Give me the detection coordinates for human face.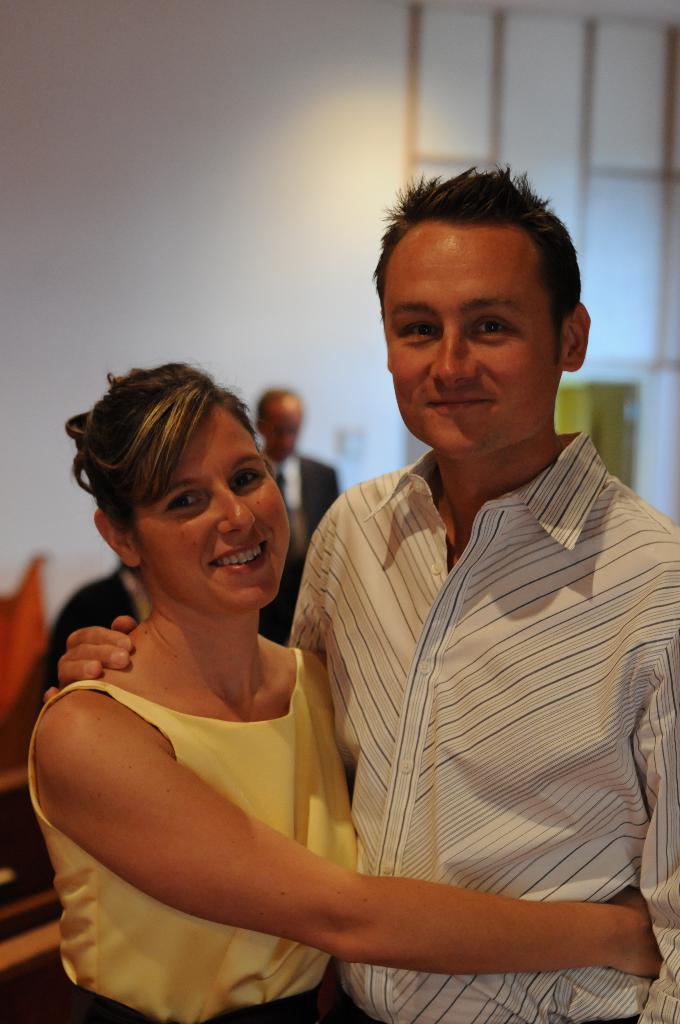
[left=127, top=401, right=290, bottom=616].
